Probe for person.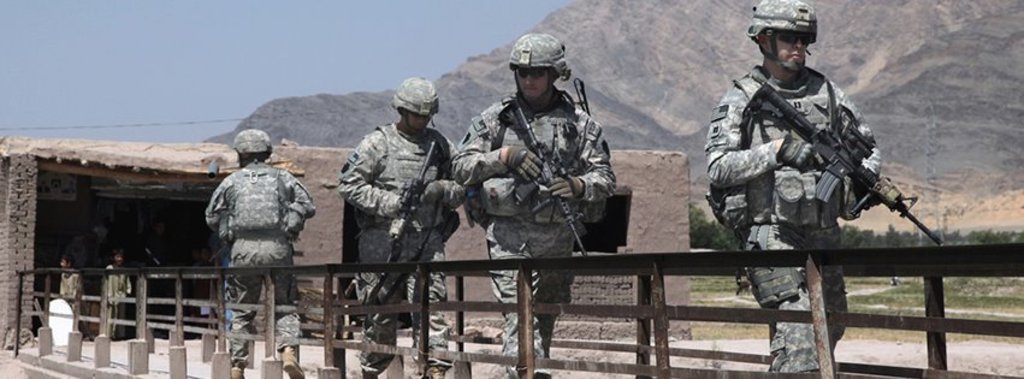
Probe result: rect(99, 244, 129, 338).
